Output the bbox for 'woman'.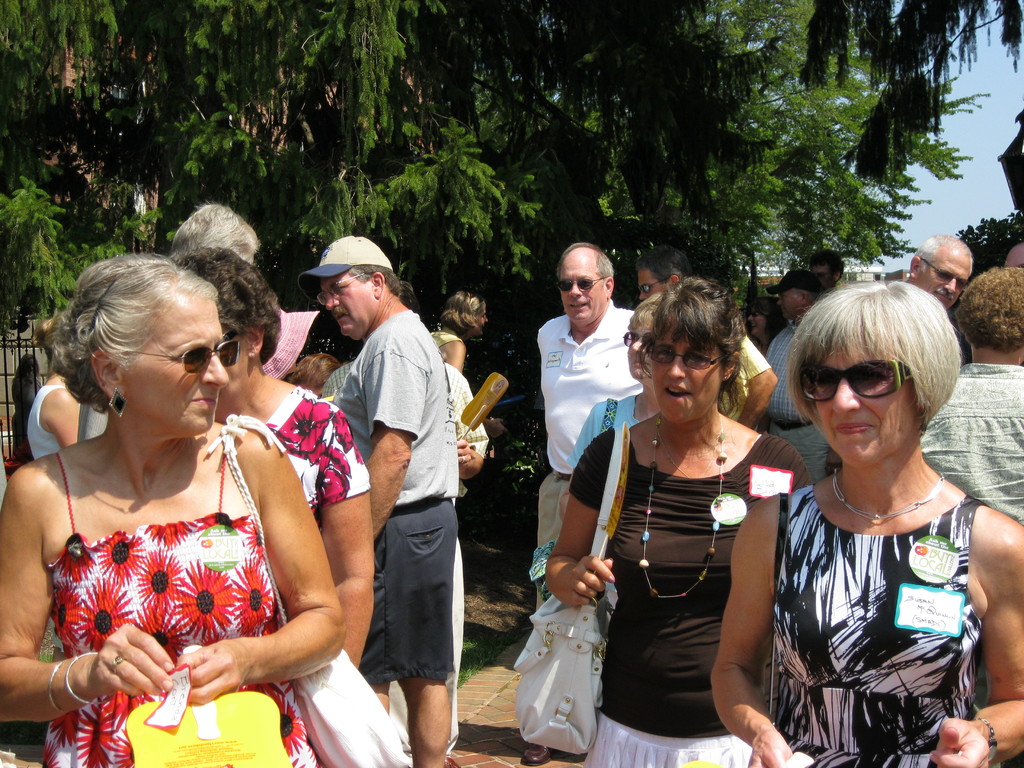
crop(564, 290, 671, 520).
